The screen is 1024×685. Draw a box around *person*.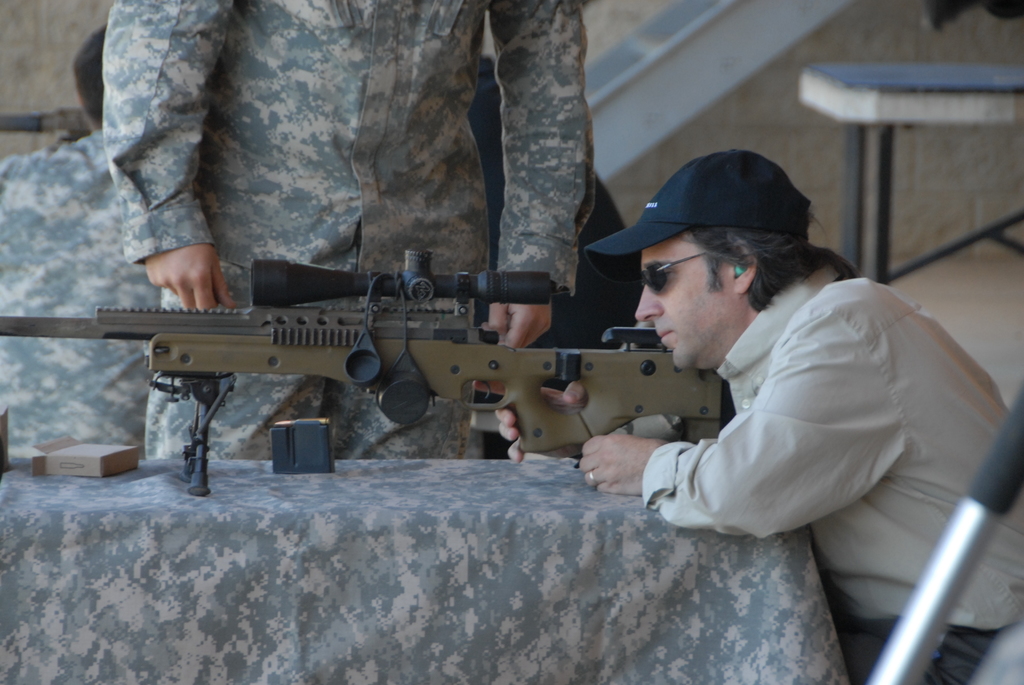
region(0, 18, 168, 459).
